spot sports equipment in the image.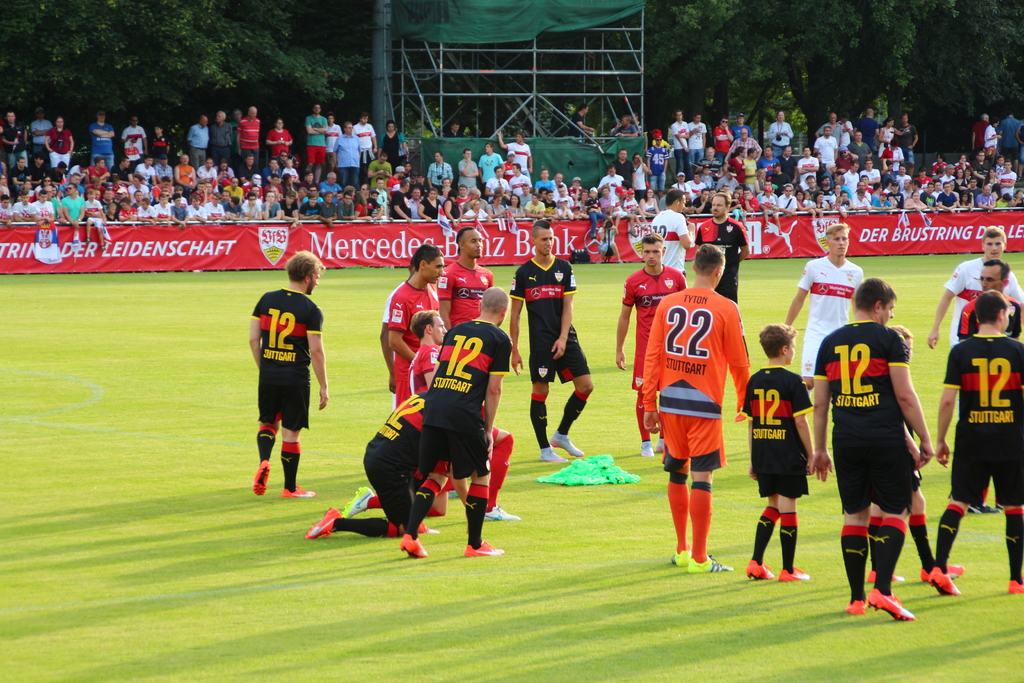
sports equipment found at 541/448/563/462.
